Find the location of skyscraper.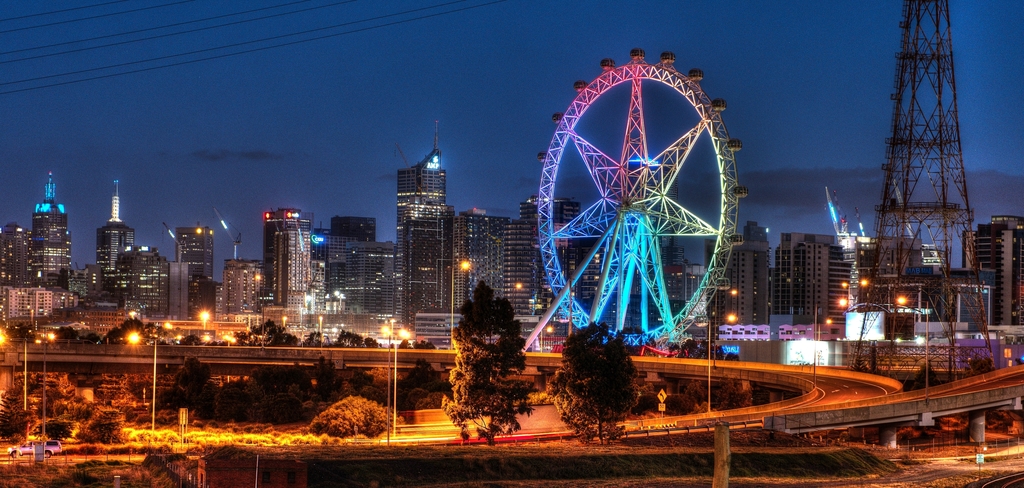
Location: {"x1": 92, "y1": 183, "x2": 132, "y2": 290}.
